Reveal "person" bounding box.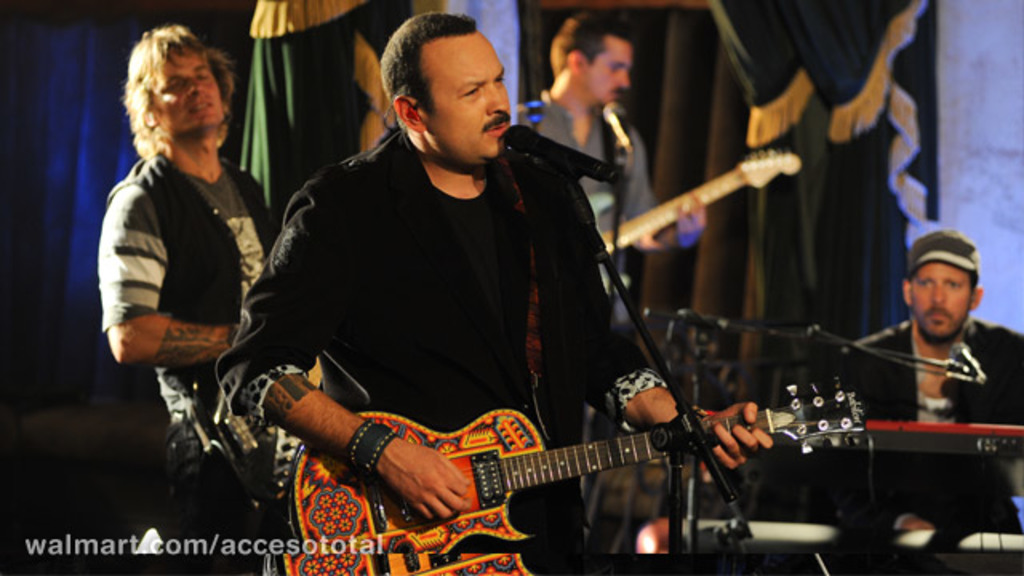
Revealed: <bbox>510, 3, 710, 437</bbox>.
